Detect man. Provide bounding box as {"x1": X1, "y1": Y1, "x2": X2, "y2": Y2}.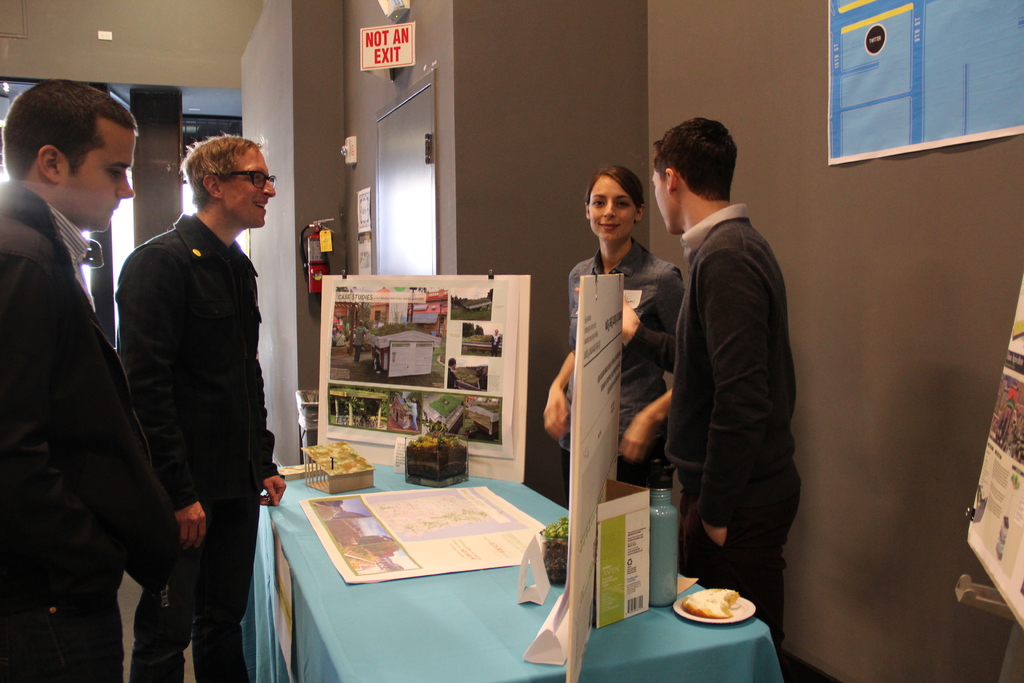
{"x1": 4, "y1": 65, "x2": 165, "y2": 664}.
